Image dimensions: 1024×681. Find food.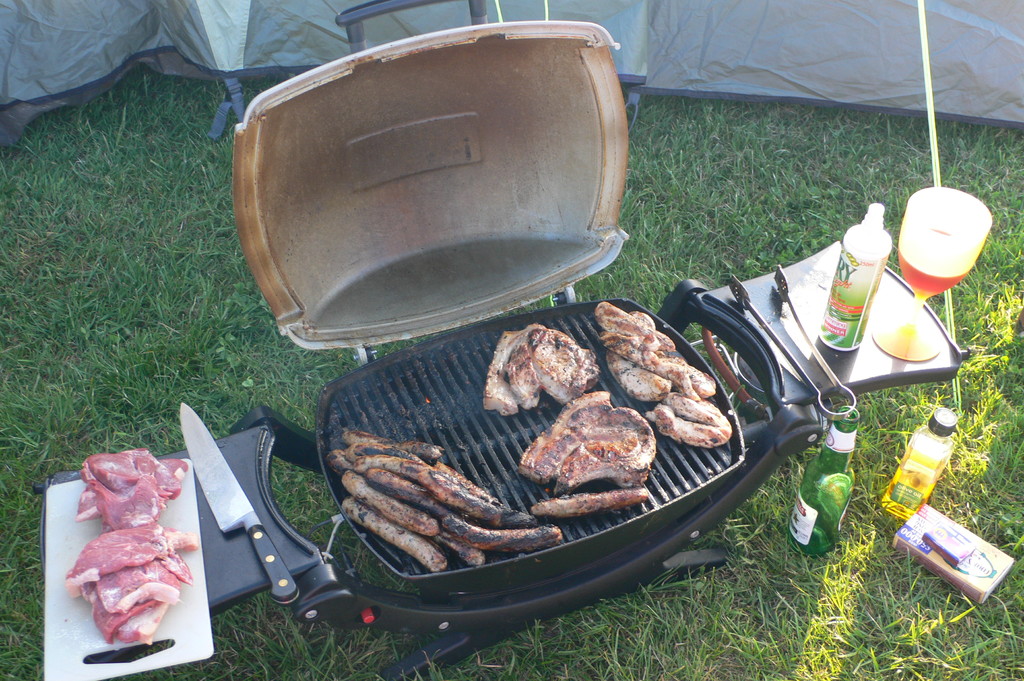
rect(326, 300, 733, 576).
